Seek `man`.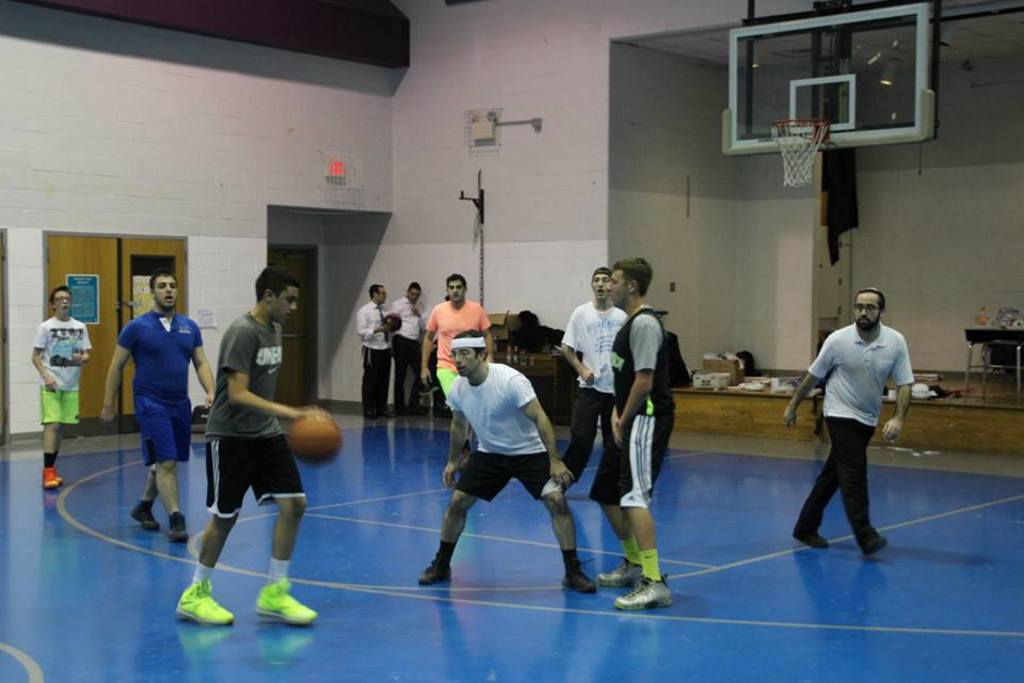
{"left": 590, "top": 257, "right": 683, "bottom": 606}.
